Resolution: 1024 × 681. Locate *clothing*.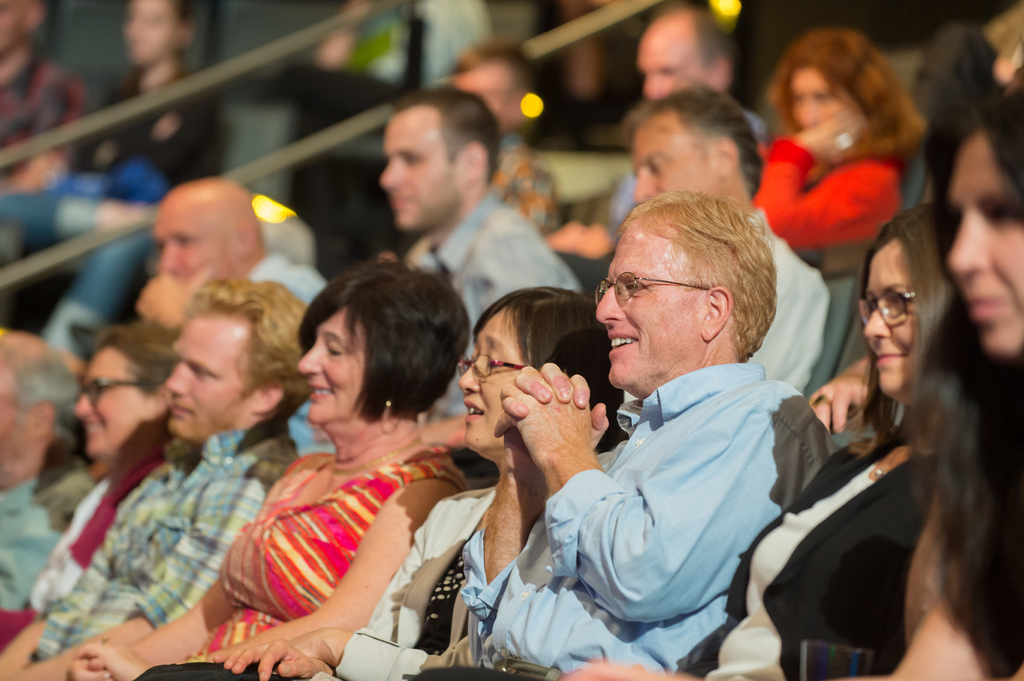
251, 250, 333, 323.
